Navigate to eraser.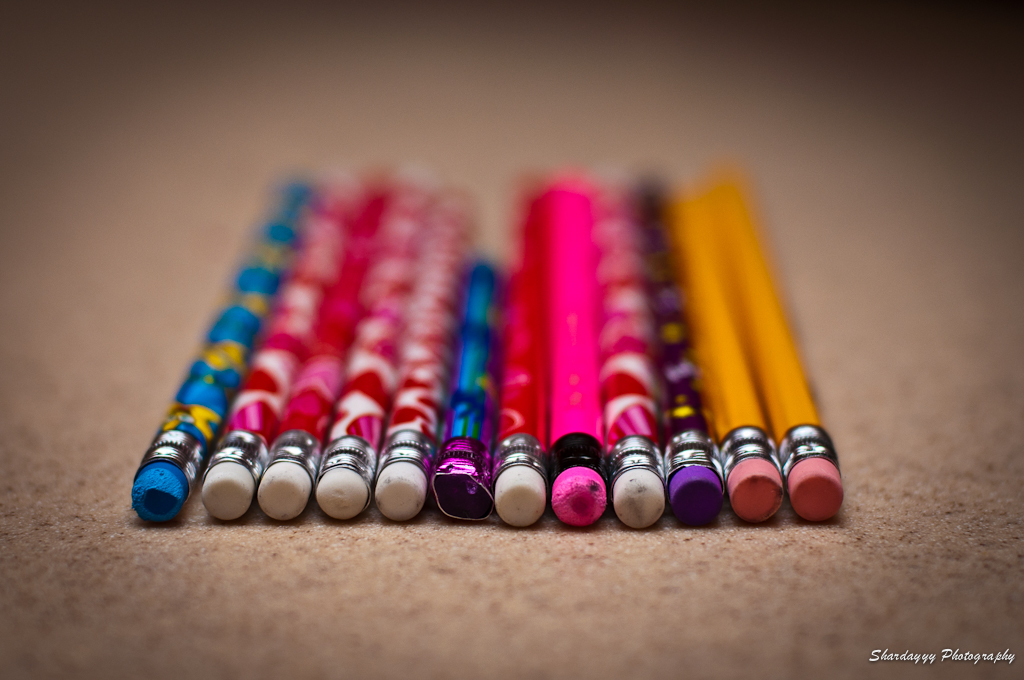
Navigation target: l=666, t=465, r=724, b=529.
